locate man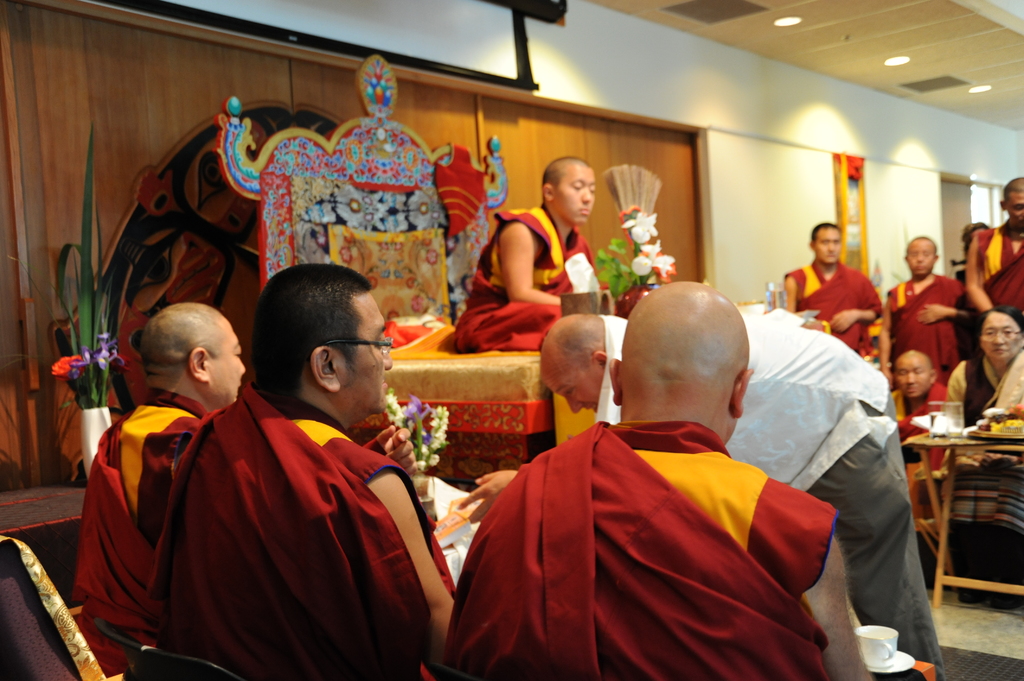
l=70, t=303, r=243, b=676
